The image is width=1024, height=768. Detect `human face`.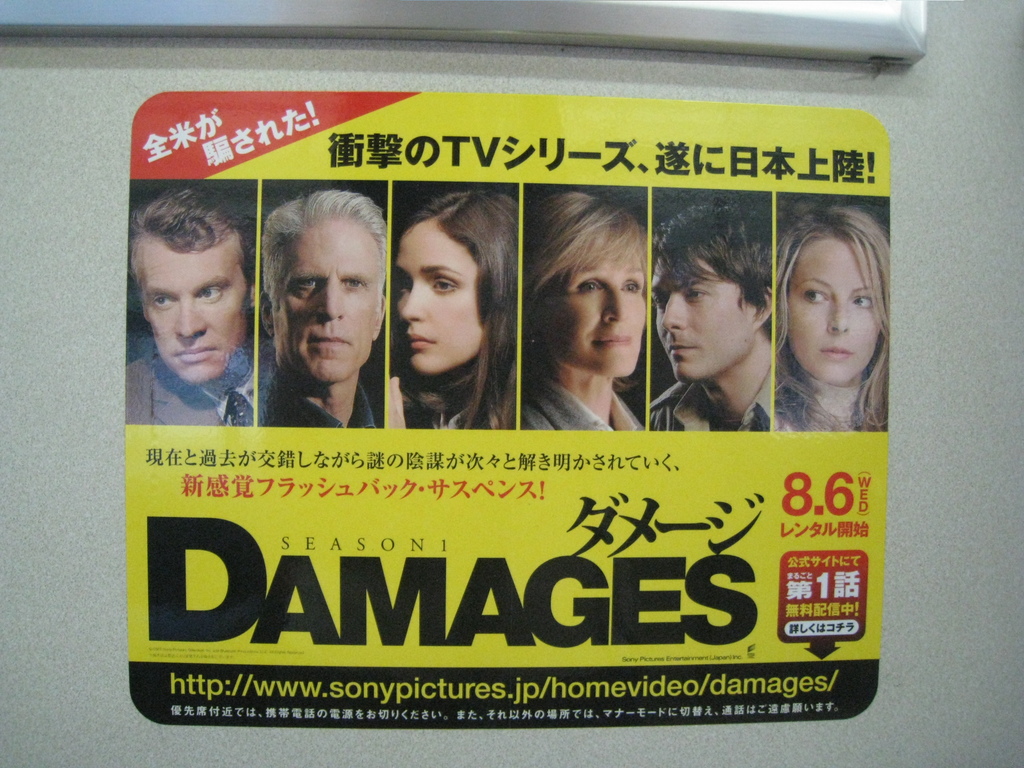
Detection: rect(268, 212, 383, 392).
